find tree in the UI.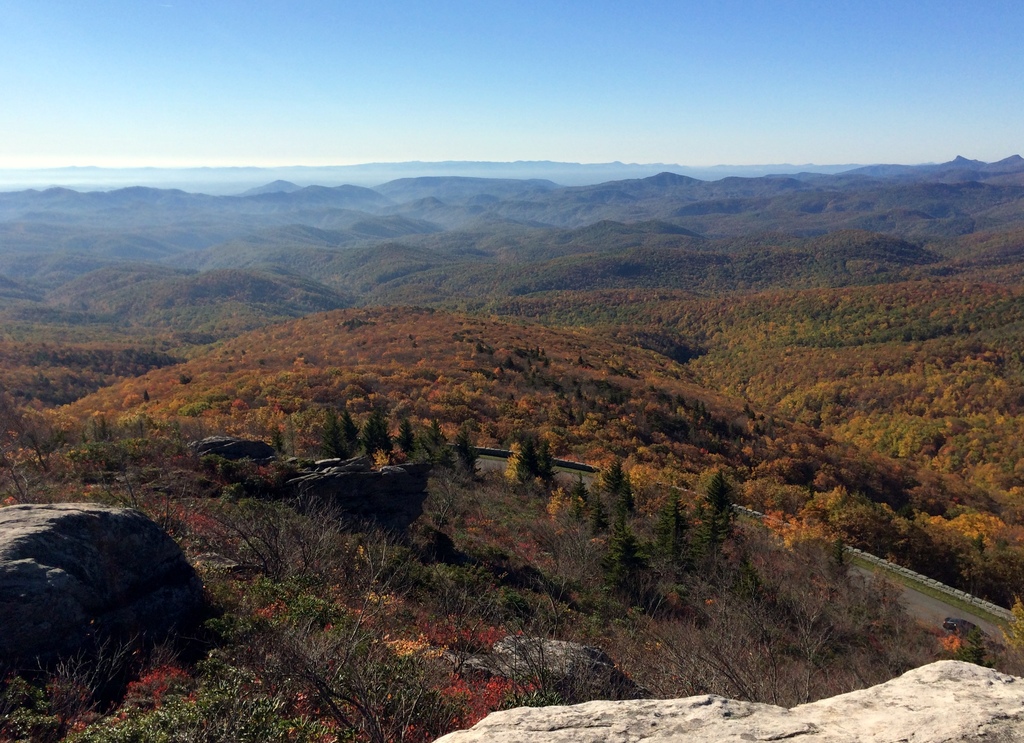
UI element at <box>451,430,483,479</box>.
